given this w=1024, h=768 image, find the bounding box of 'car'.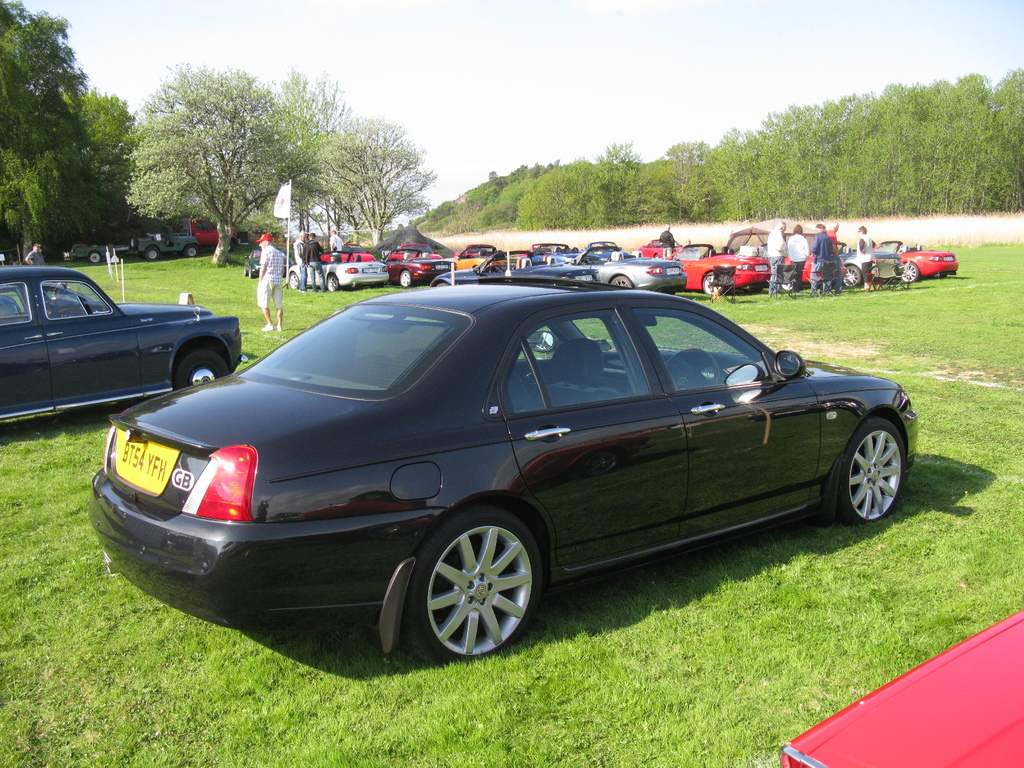
l=0, t=264, r=260, b=437.
